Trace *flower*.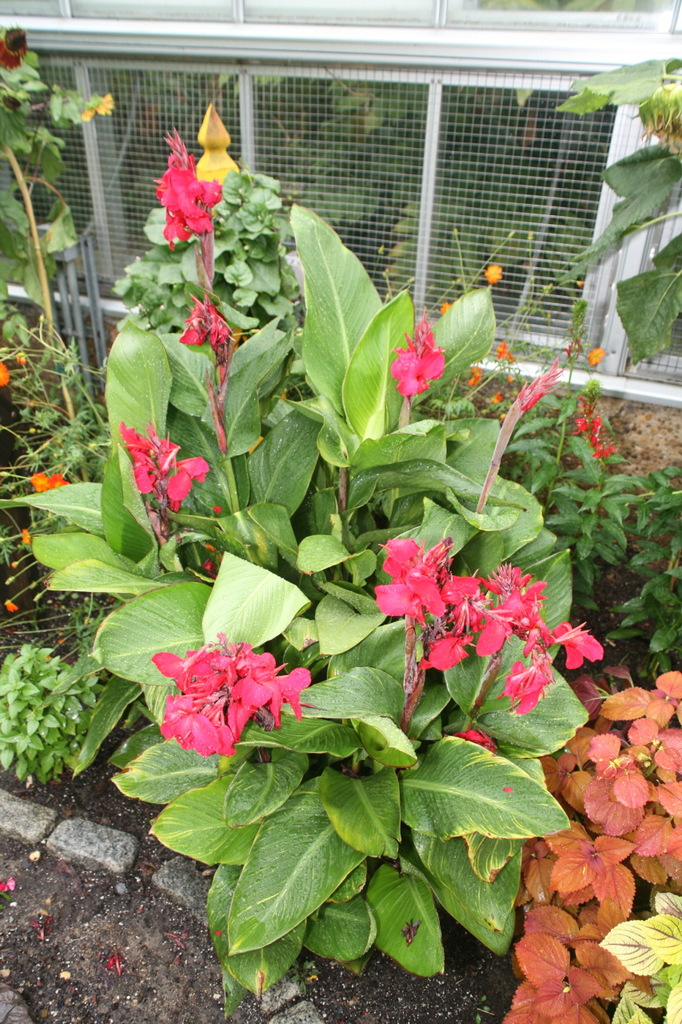
Traced to bbox=(0, 358, 10, 386).
